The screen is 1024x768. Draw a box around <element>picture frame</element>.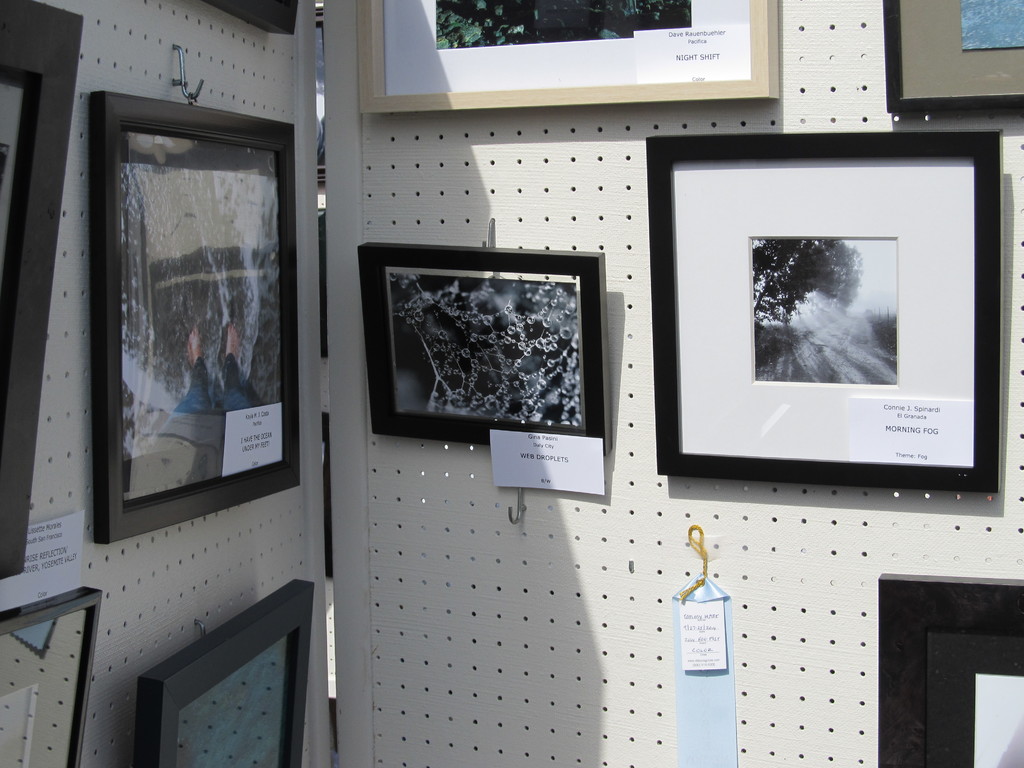
x1=0 y1=0 x2=84 y2=580.
